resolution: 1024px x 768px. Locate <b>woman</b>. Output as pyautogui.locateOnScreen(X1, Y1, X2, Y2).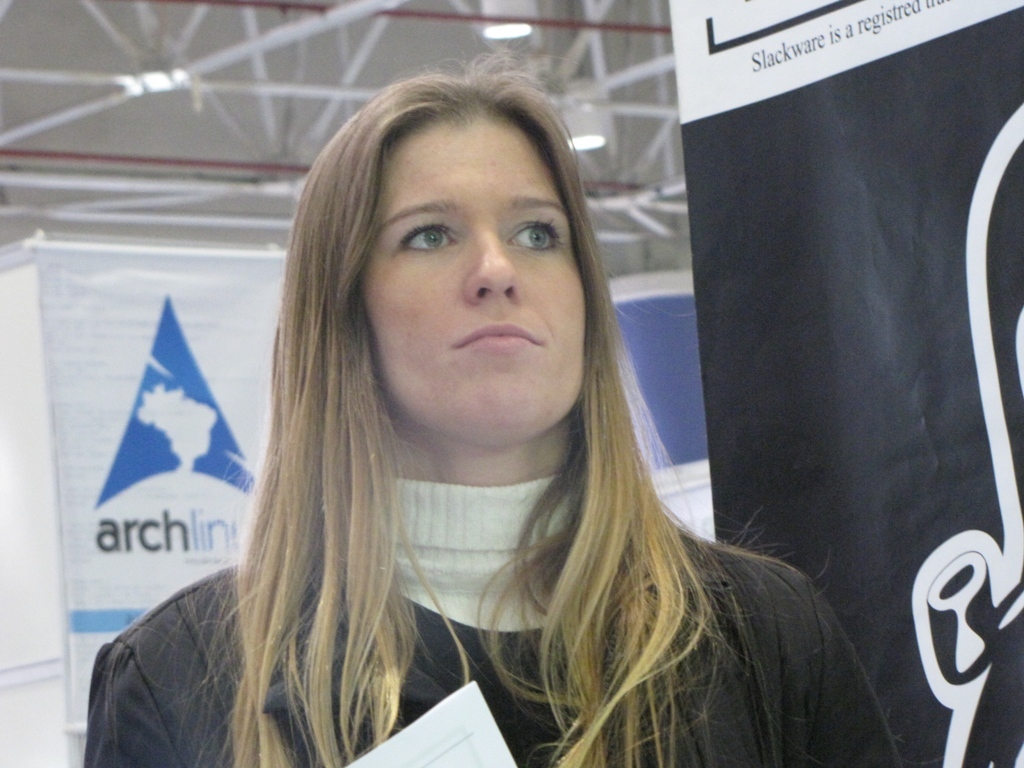
pyautogui.locateOnScreen(112, 77, 836, 767).
